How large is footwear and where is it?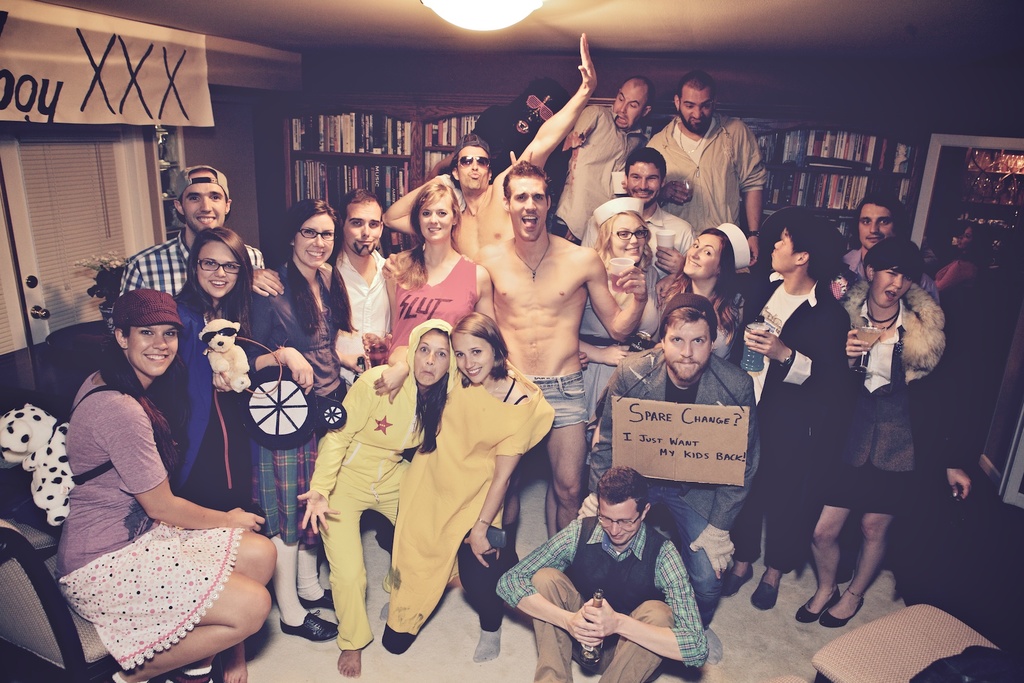
Bounding box: [821, 595, 845, 632].
